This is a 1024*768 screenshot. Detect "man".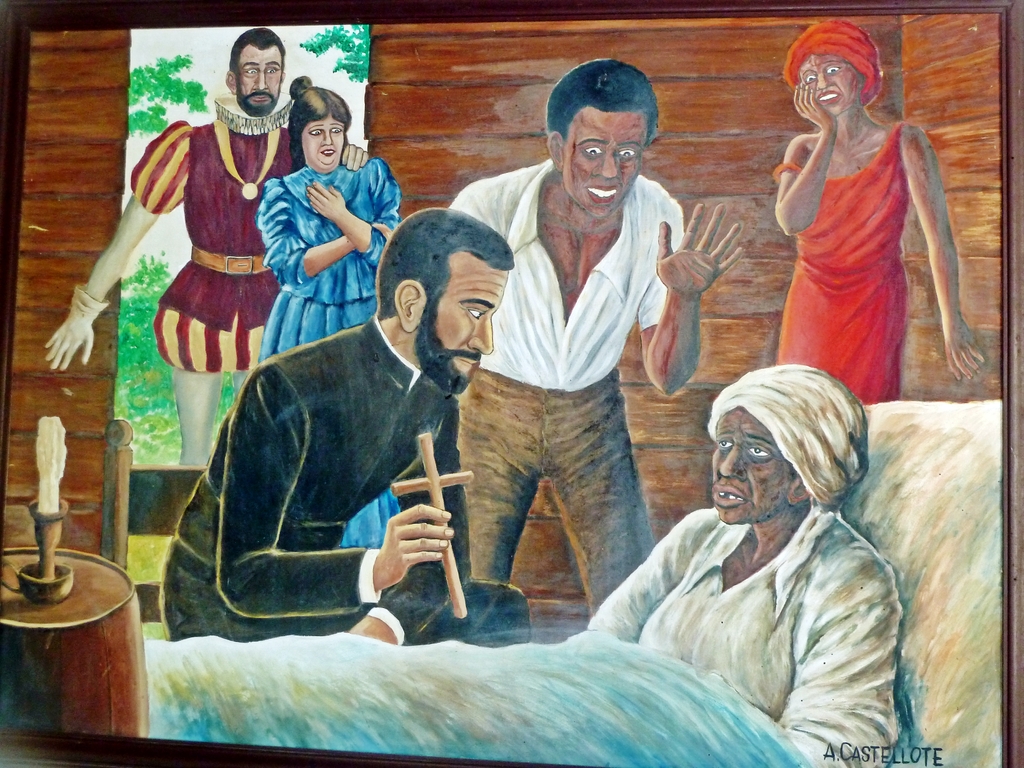
444 56 743 623.
